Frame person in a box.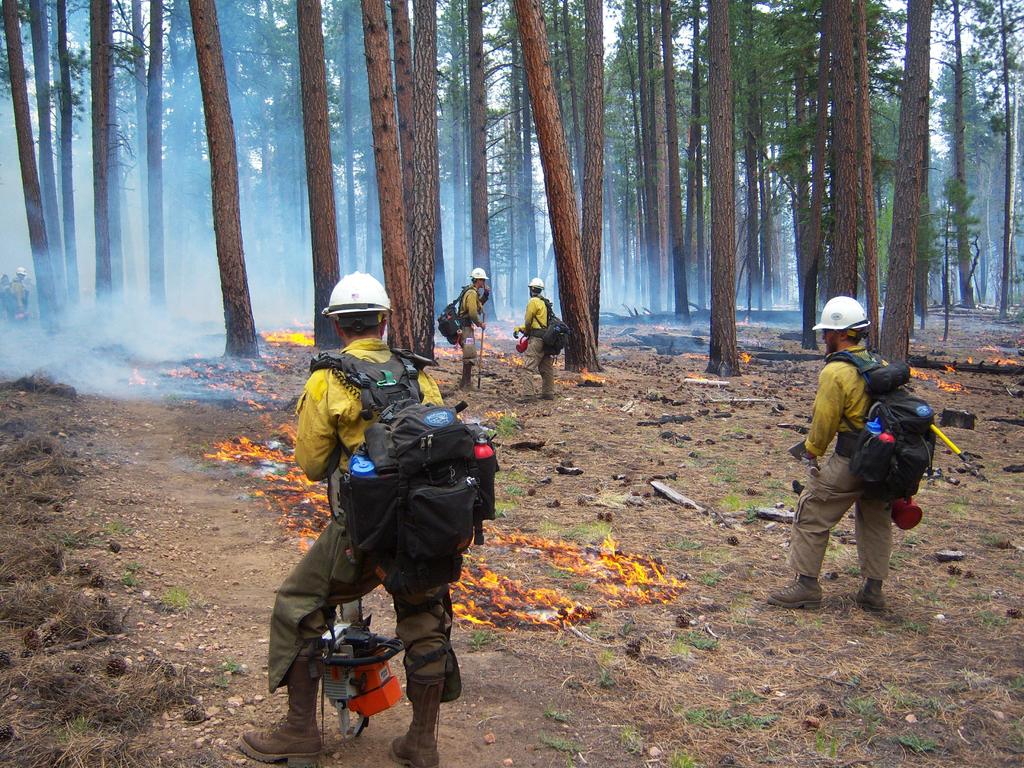
<box>453,266,489,390</box>.
